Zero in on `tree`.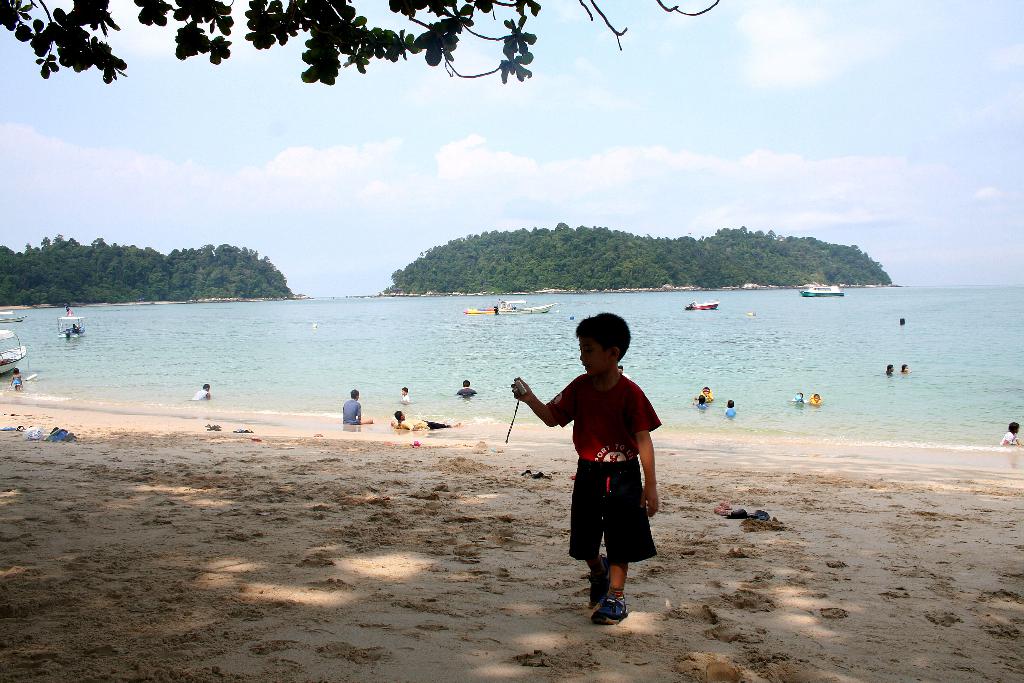
Zeroed in: <box>0,0,718,83</box>.
